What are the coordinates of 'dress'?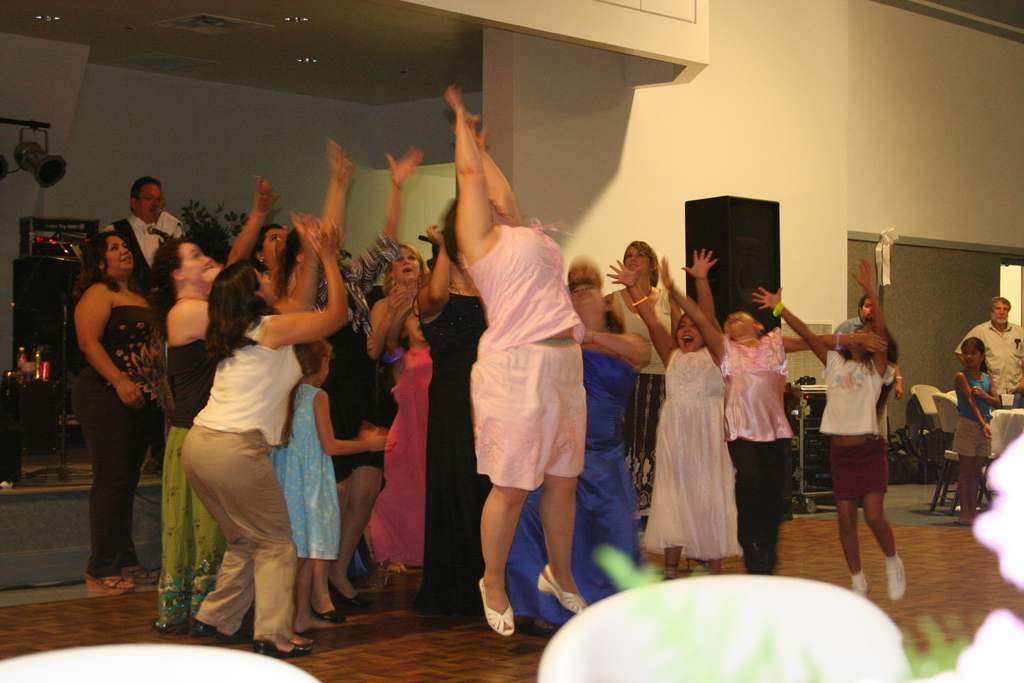
x1=500 y1=354 x2=640 y2=625.
